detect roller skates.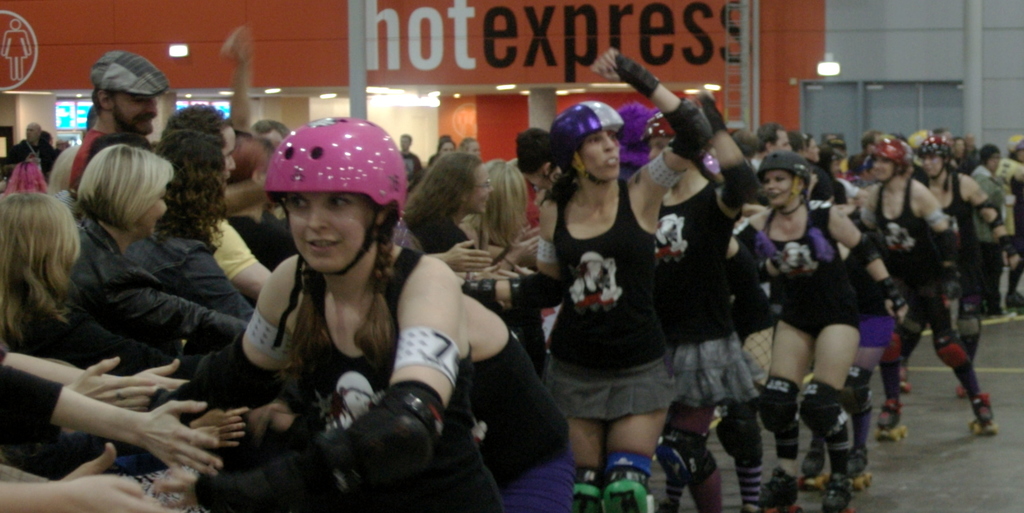
Detected at (left=968, top=393, right=1000, bottom=437).
